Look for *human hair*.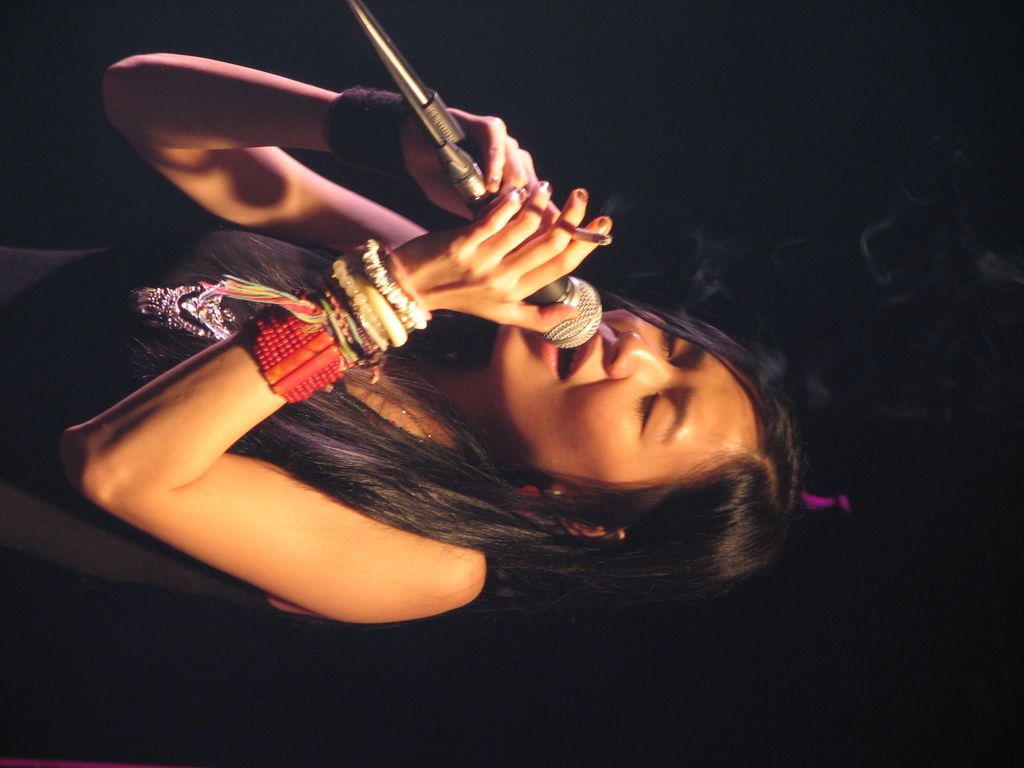
Found: [left=125, top=282, right=801, bottom=610].
